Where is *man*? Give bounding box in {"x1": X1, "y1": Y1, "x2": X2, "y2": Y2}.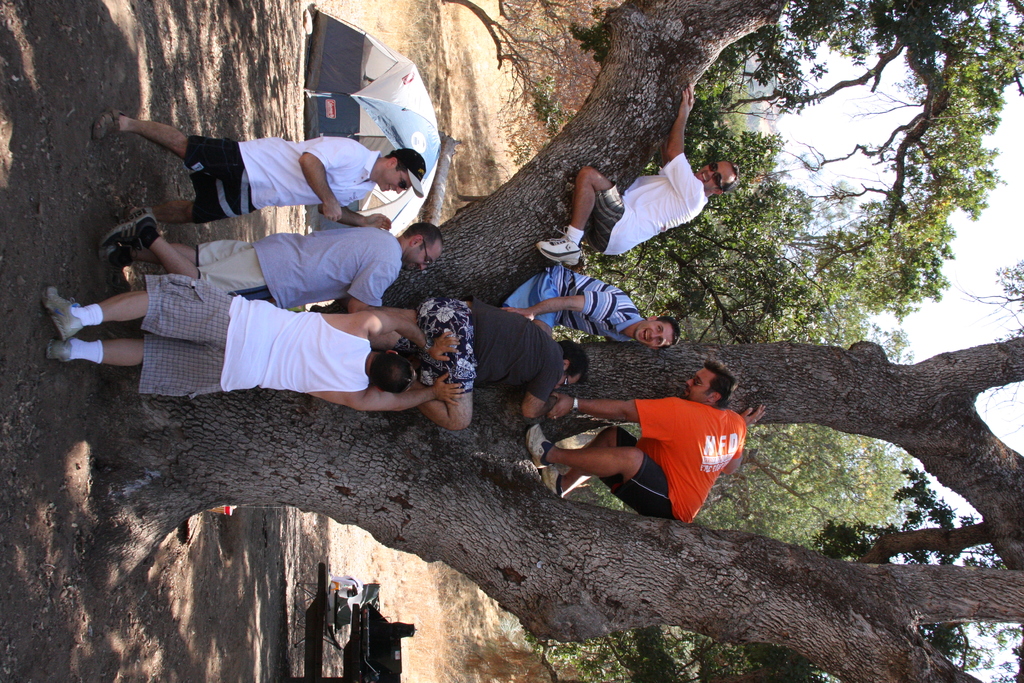
{"x1": 536, "y1": 83, "x2": 745, "y2": 267}.
